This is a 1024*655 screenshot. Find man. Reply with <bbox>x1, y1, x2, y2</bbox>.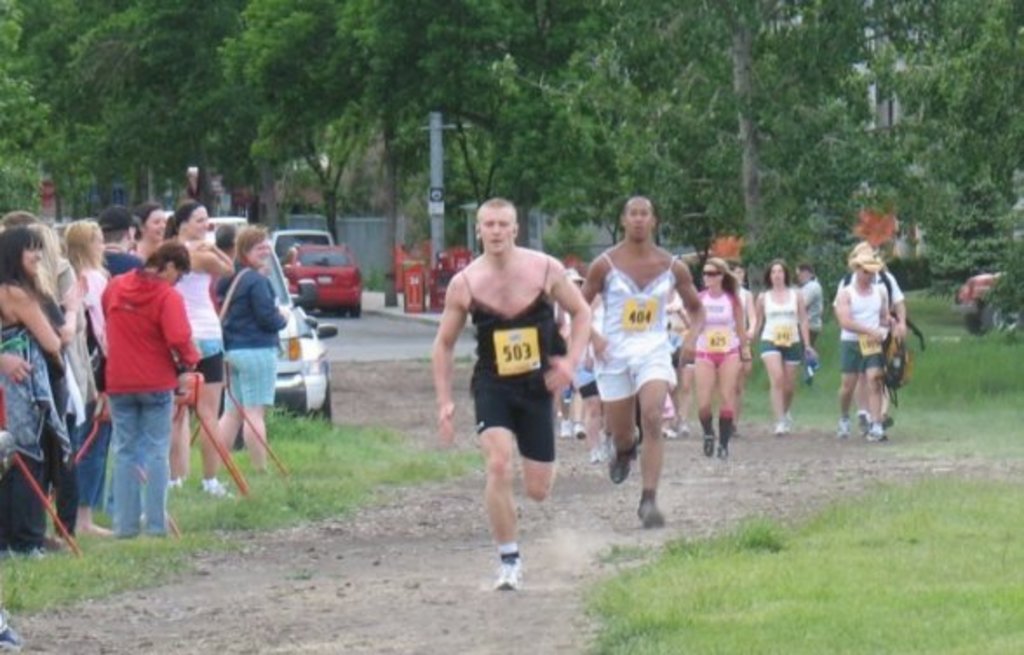
<bbox>573, 193, 707, 533</bbox>.
